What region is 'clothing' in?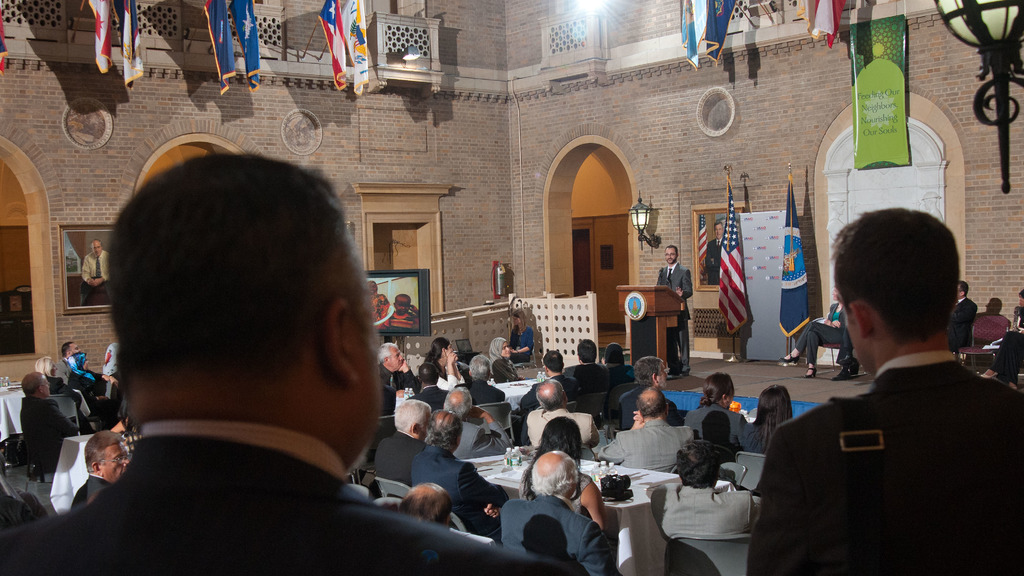
{"x1": 704, "y1": 237, "x2": 724, "y2": 284}.
